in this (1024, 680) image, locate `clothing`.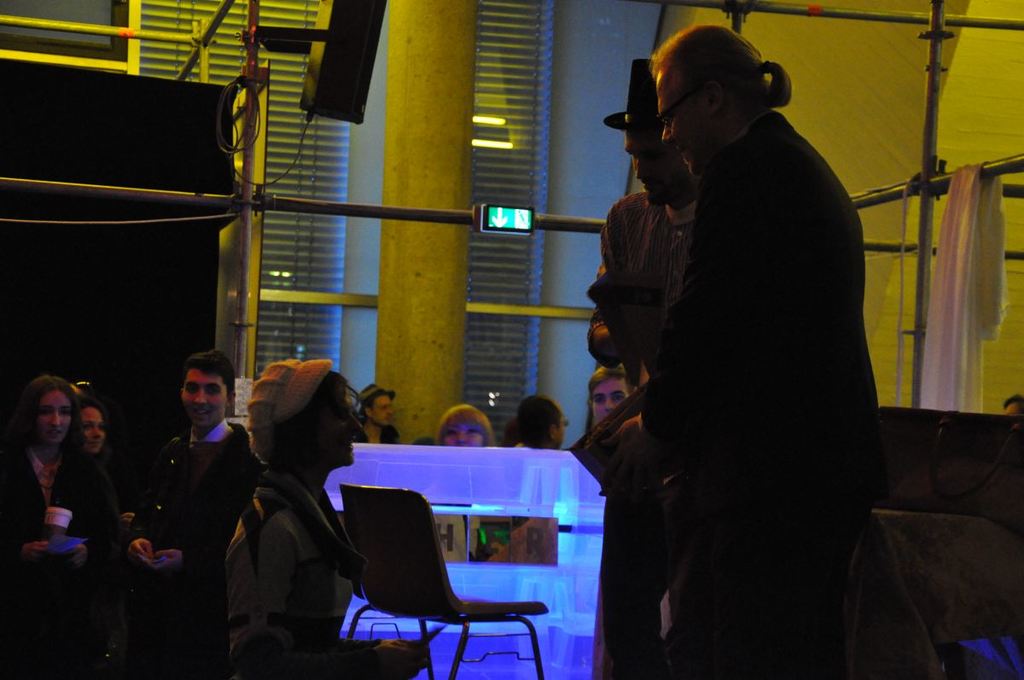
Bounding box: 579:175:690:485.
